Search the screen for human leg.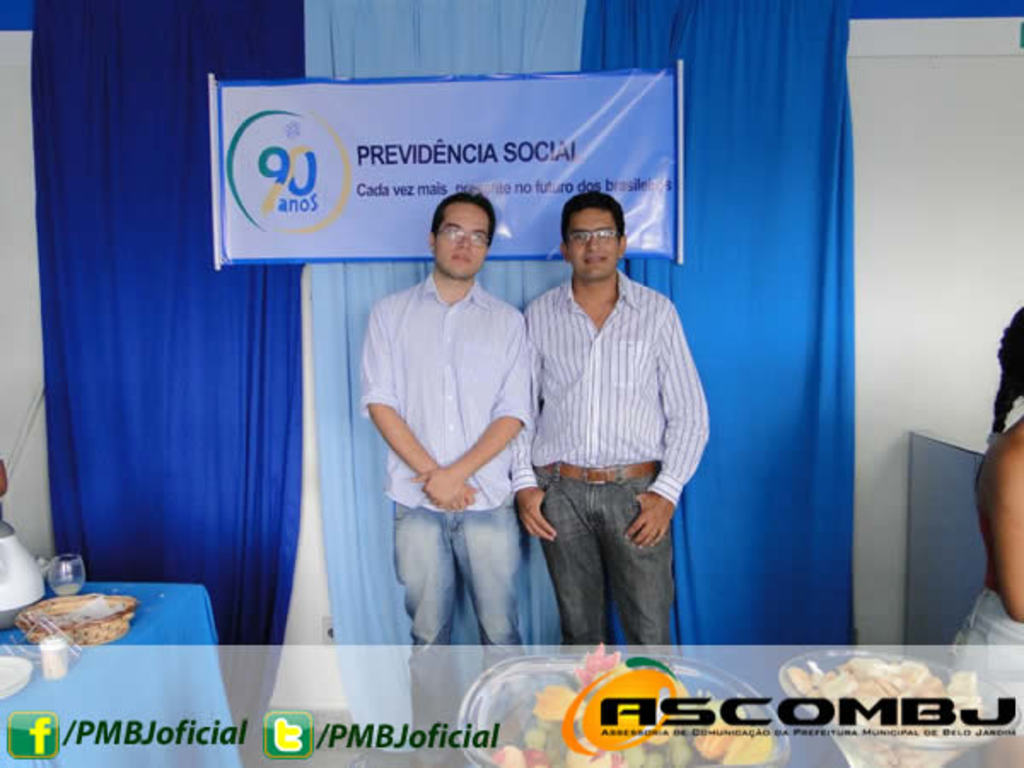
Found at BBox(389, 505, 454, 763).
